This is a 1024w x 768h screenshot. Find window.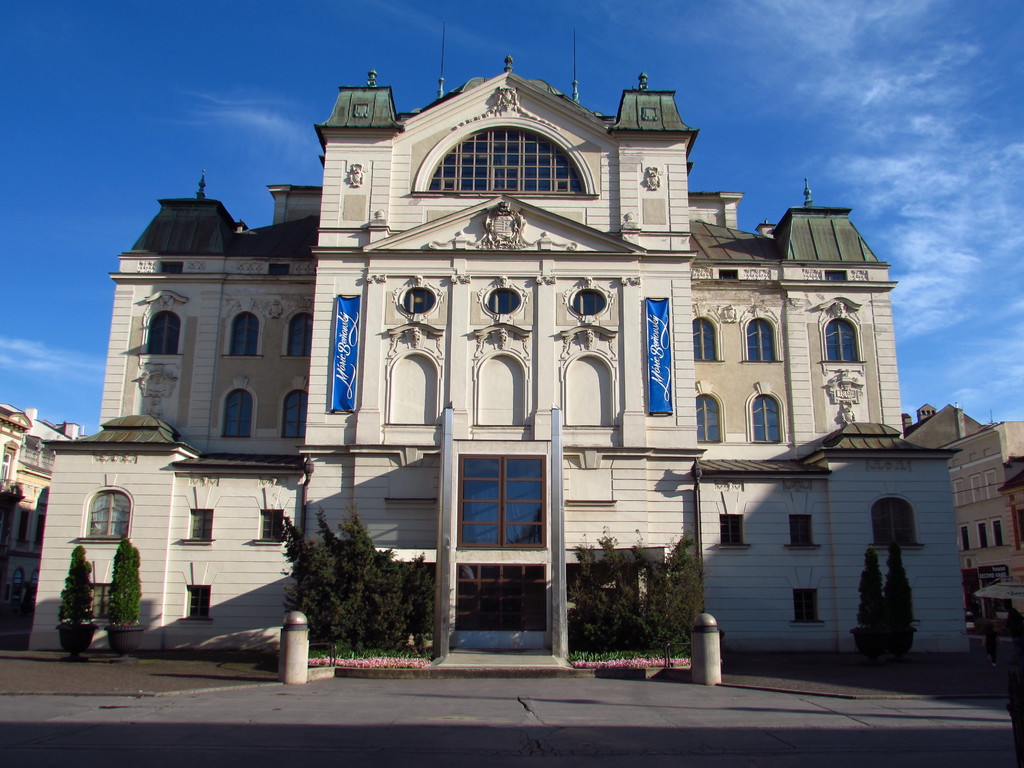
Bounding box: detection(714, 516, 746, 557).
